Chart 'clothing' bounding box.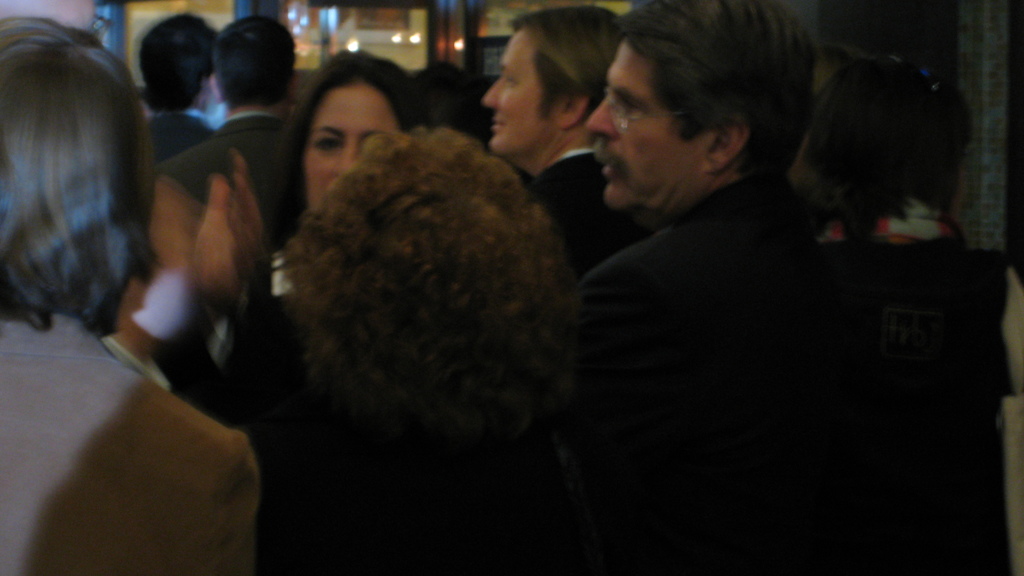
Charted: 529:144:660:282.
